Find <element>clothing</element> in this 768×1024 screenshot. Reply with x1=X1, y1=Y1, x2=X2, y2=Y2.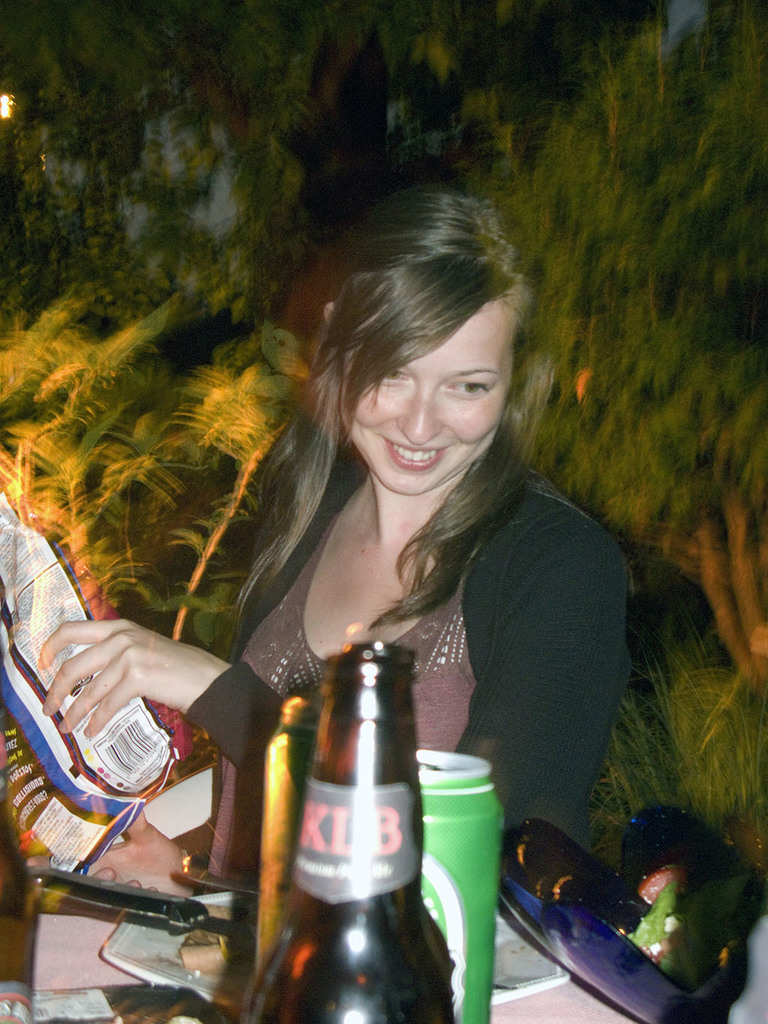
x1=169, y1=433, x2=635, y2=914.
